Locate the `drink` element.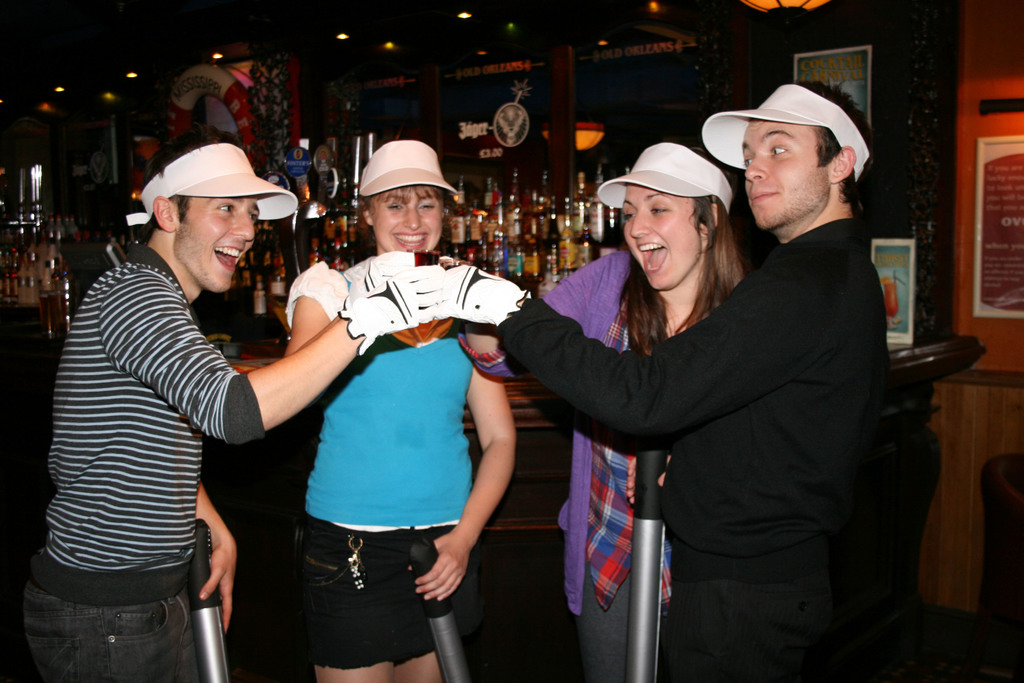
Element bbox: (x1=39, y1=288, x2=61, y2=340).
